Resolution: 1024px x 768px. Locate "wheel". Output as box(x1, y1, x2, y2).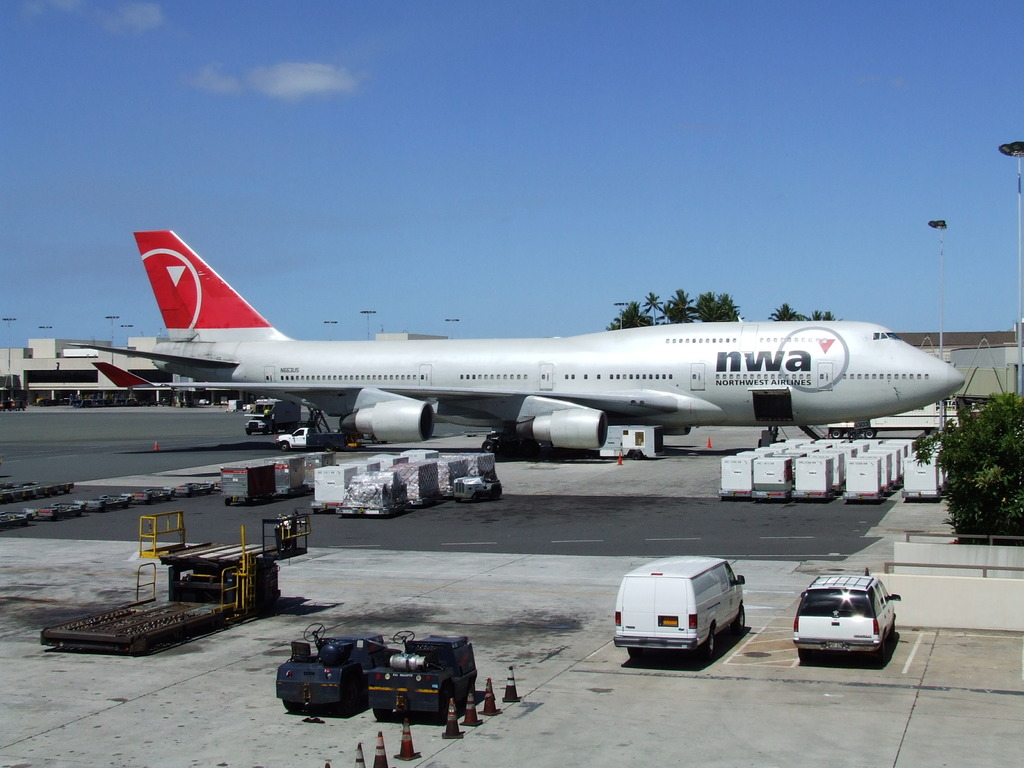
box(488, 487, 500, 500).
